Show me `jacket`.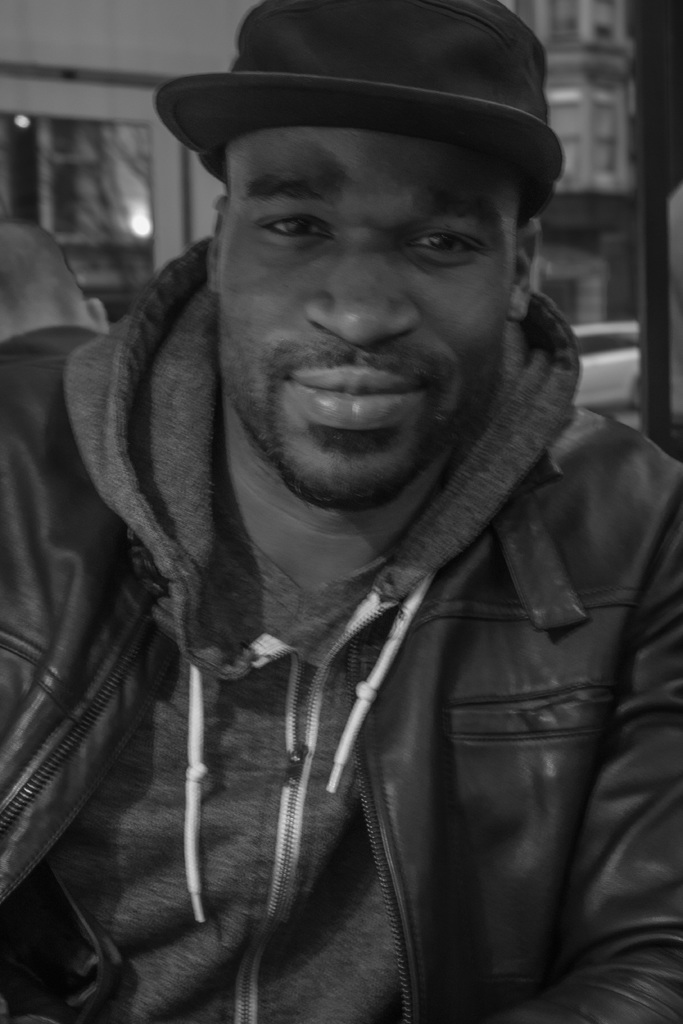
`jacket` is here: <region>24, 109, 666, 1023</region>.
